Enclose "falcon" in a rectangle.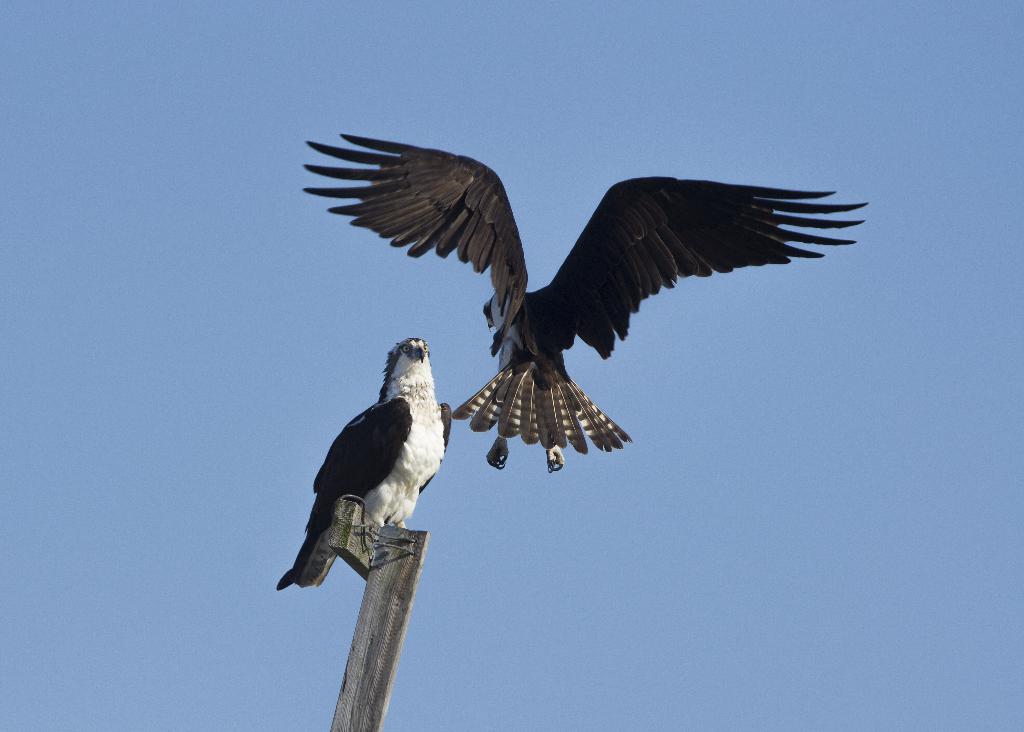
[x1=302, y1=131, x2=869, y2=476].
